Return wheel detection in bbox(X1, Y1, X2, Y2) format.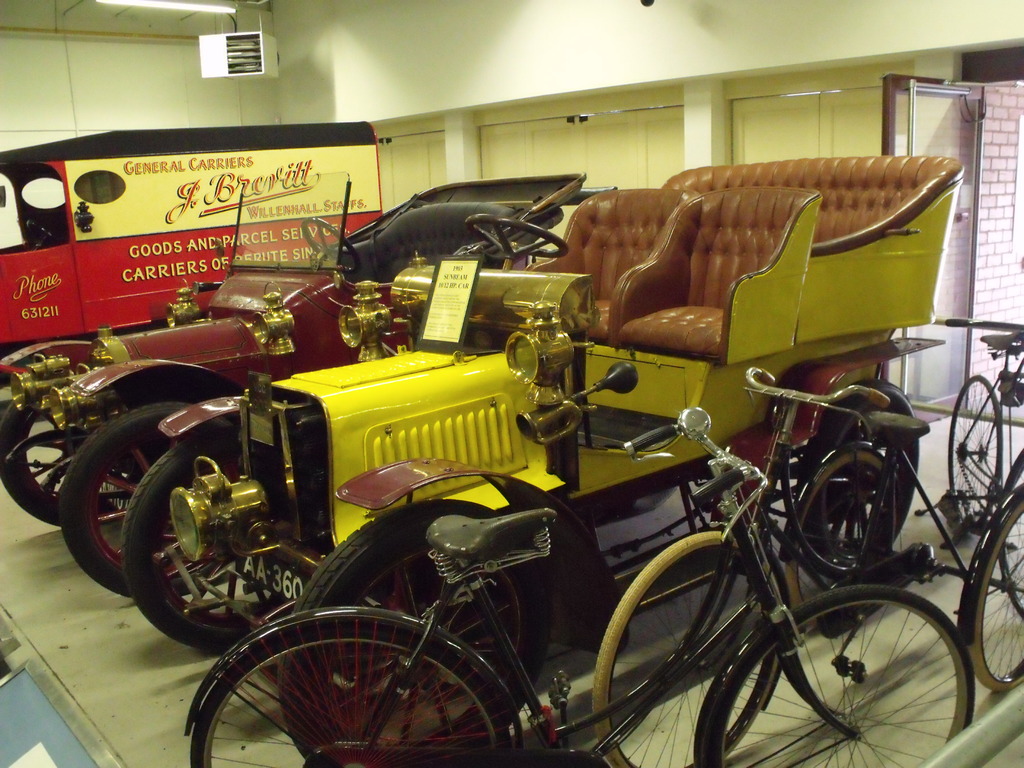
bbox(62, 403, 234, 597).
